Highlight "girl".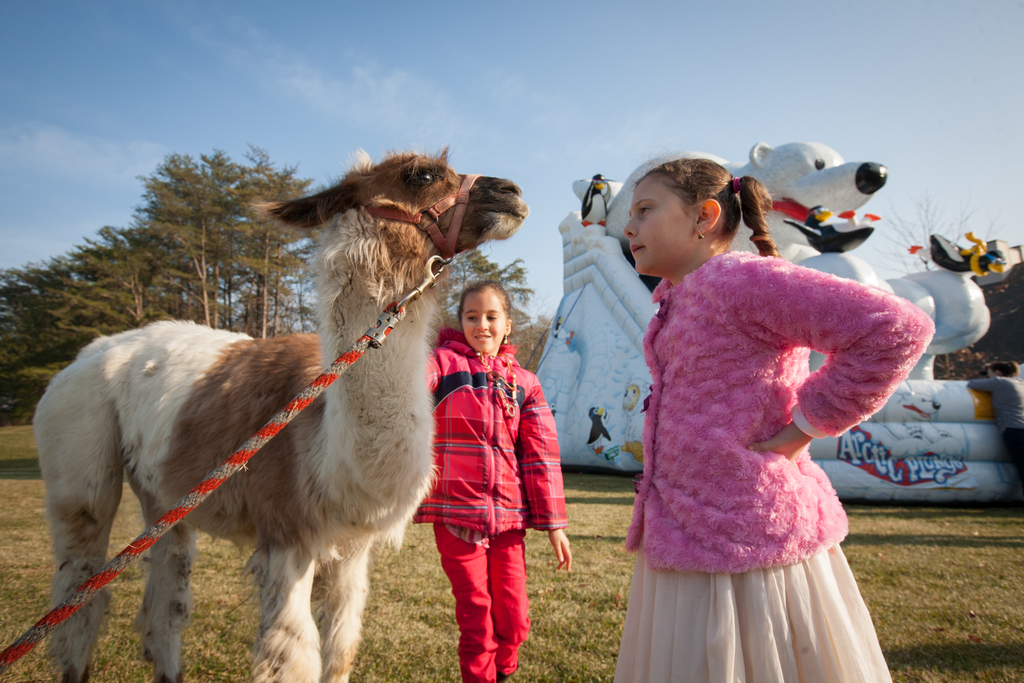
Highlighted region: x1=412 y1=280 x2=573 y2=682.
